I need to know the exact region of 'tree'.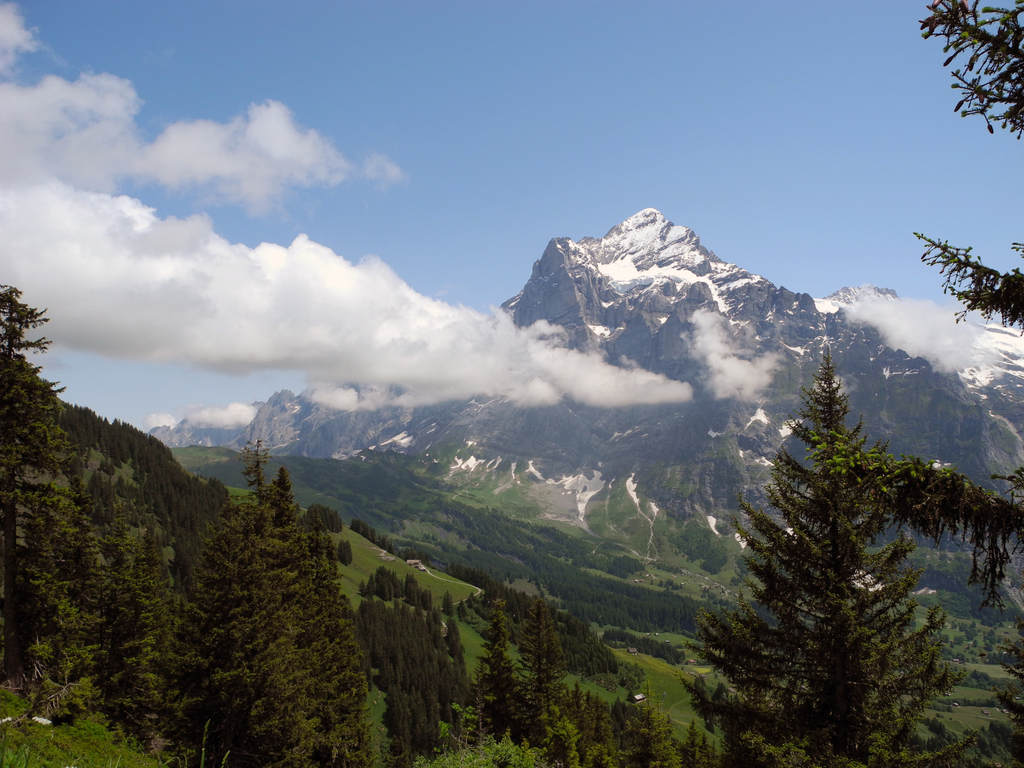
Region: <box>440,590,457,618</box>.
